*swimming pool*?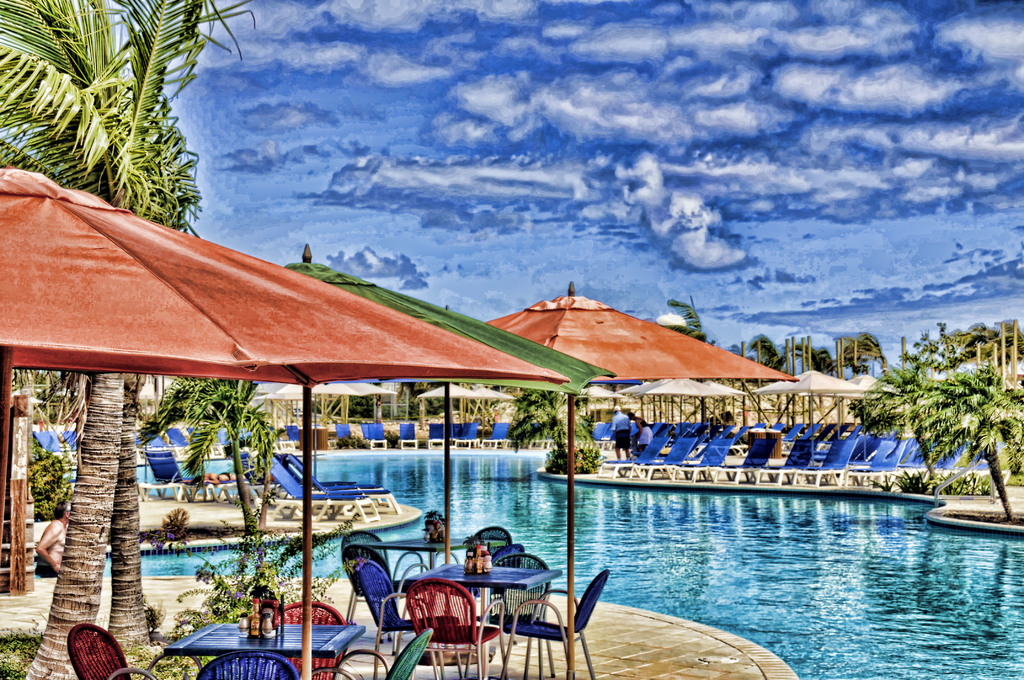
x1=100 y1=448 x2=1023 y2=679
